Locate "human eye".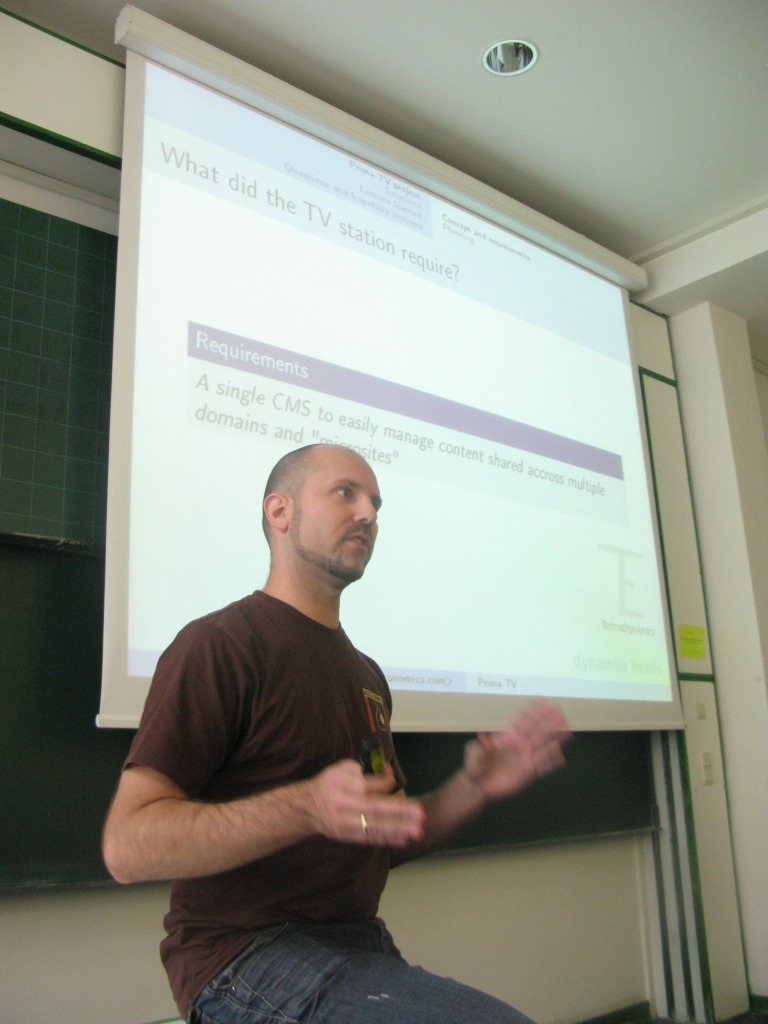
Bounding box: bbox(334, 482, 355, 504).
